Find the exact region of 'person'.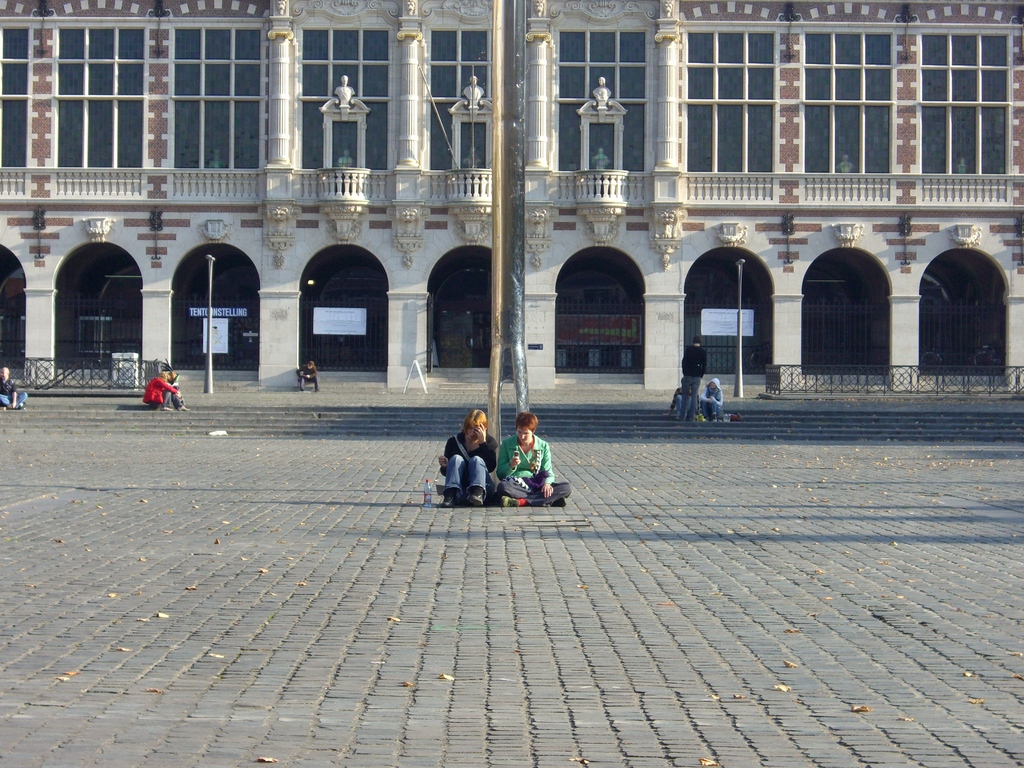
Exact region: 297,355,324,390.
